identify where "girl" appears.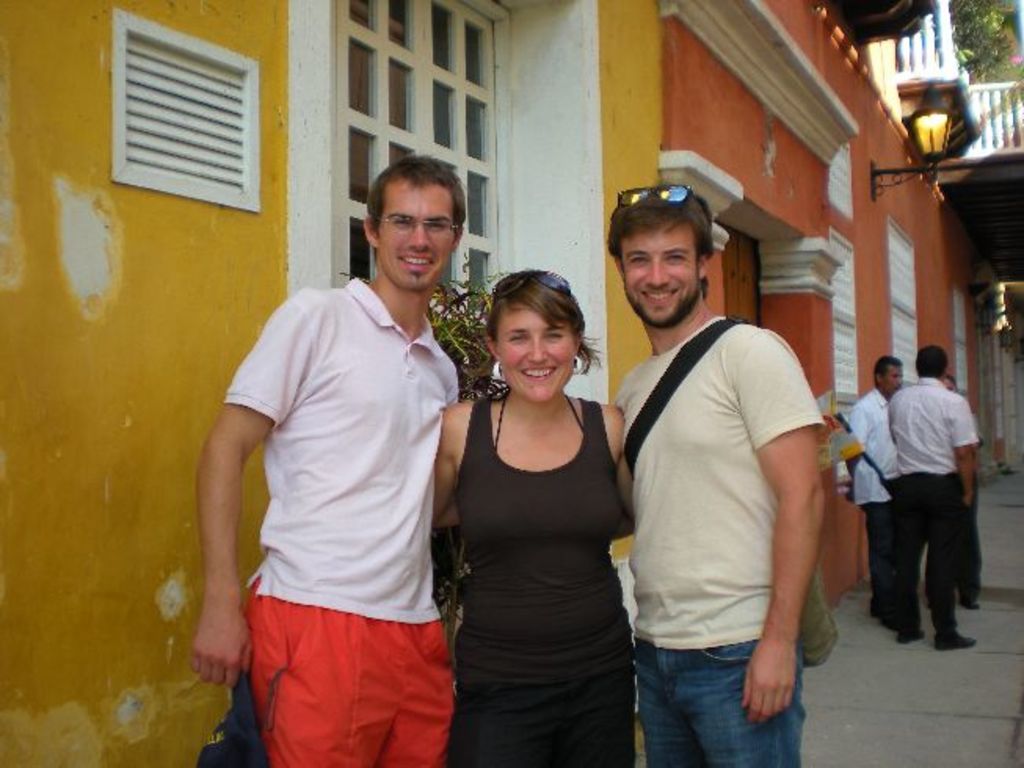
Appears at 423/263/648/766.
